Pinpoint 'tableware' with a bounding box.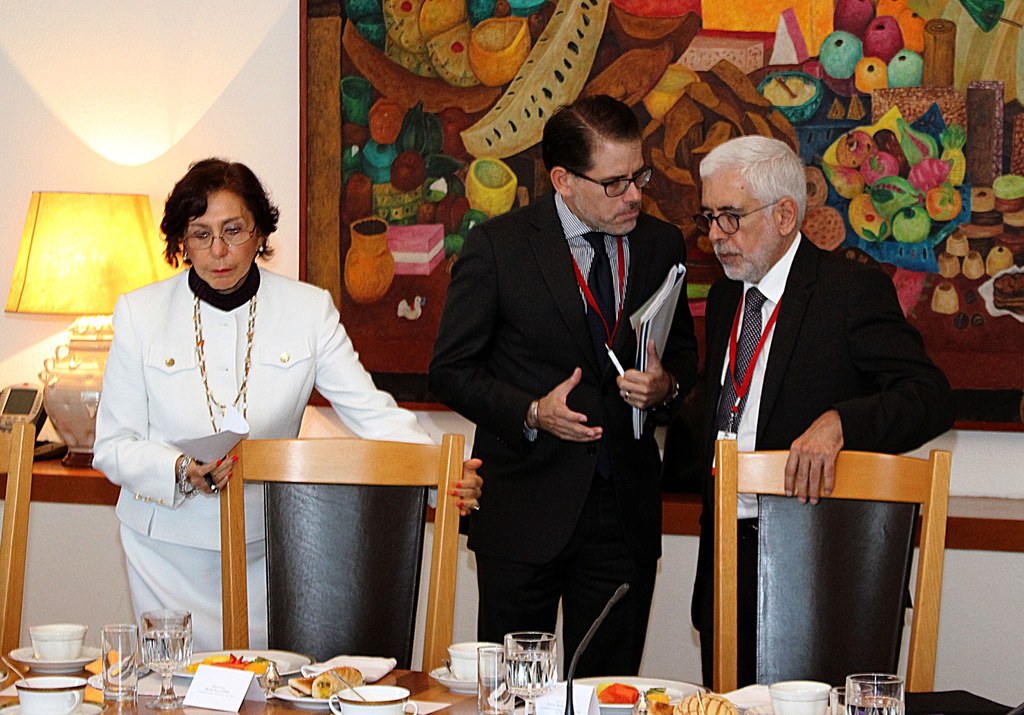
bbox=(101, 622, 140, 714).
